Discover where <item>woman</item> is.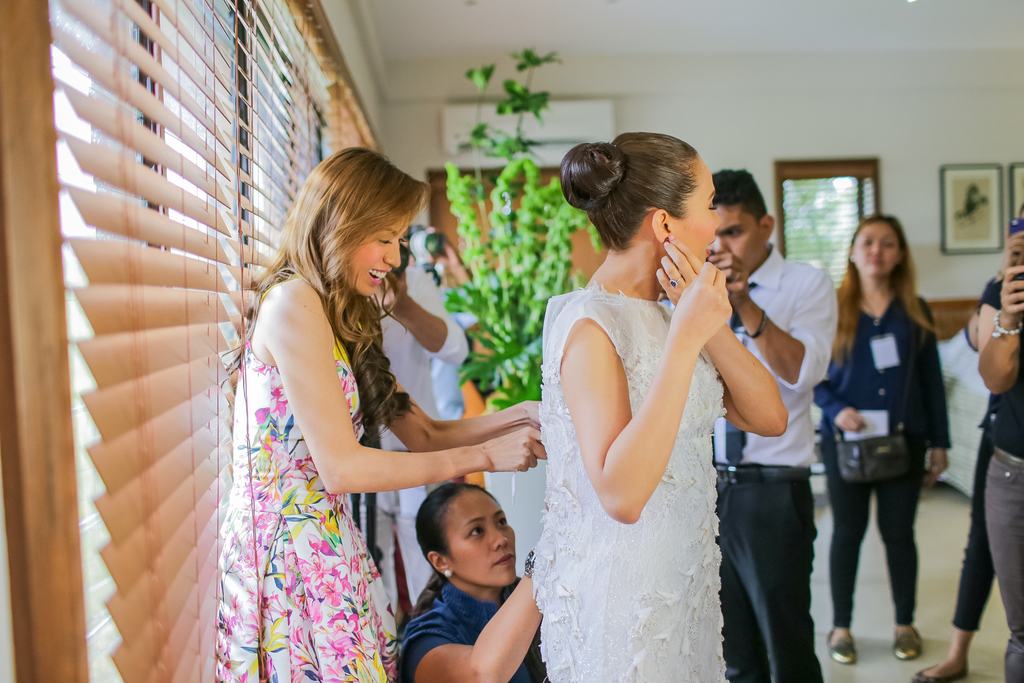
Discovered at locate(396, 480, 566, 682).
